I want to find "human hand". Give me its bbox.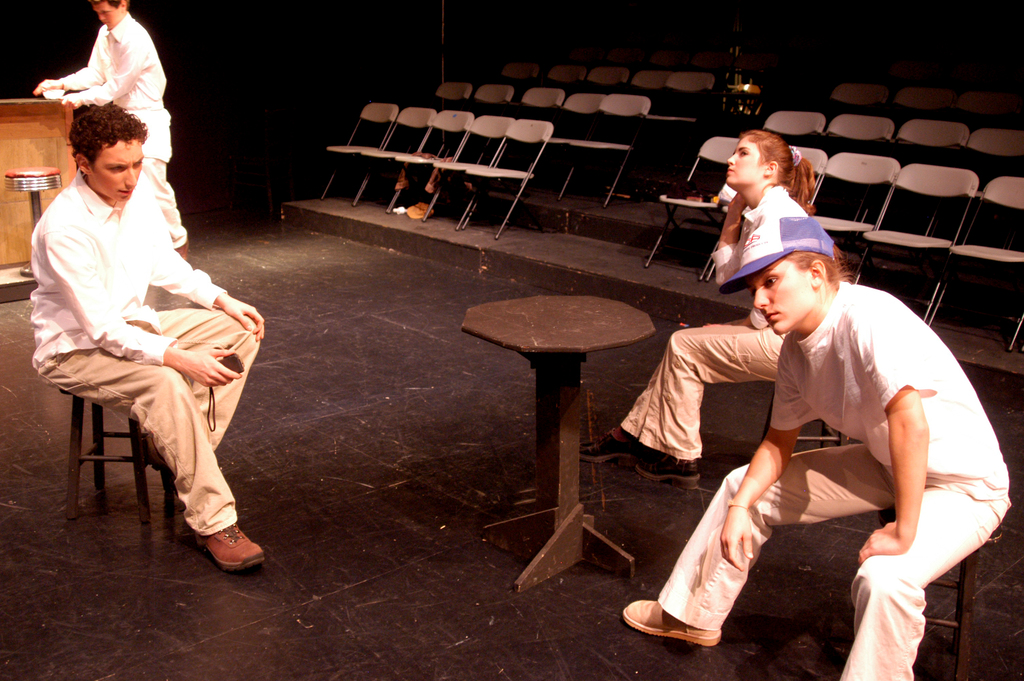
{"left": 856, "top": 518, "right": 904, "bottom": 568}.
